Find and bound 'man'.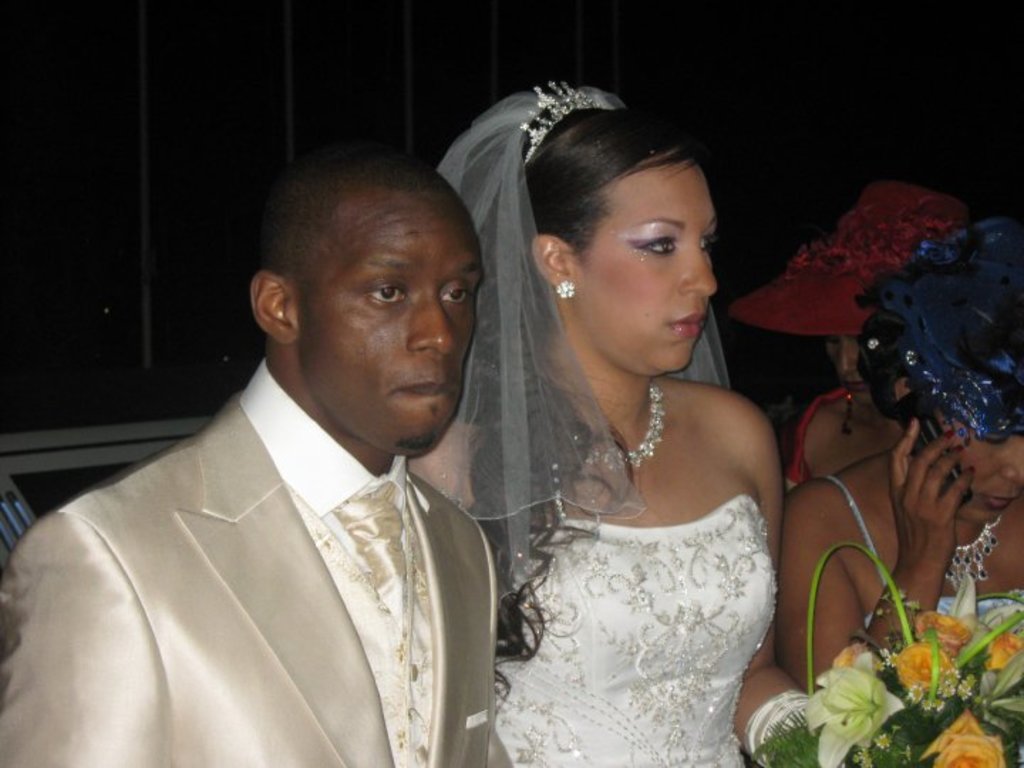
Bound: [left=43, top=149, right=558, bottom=765].
